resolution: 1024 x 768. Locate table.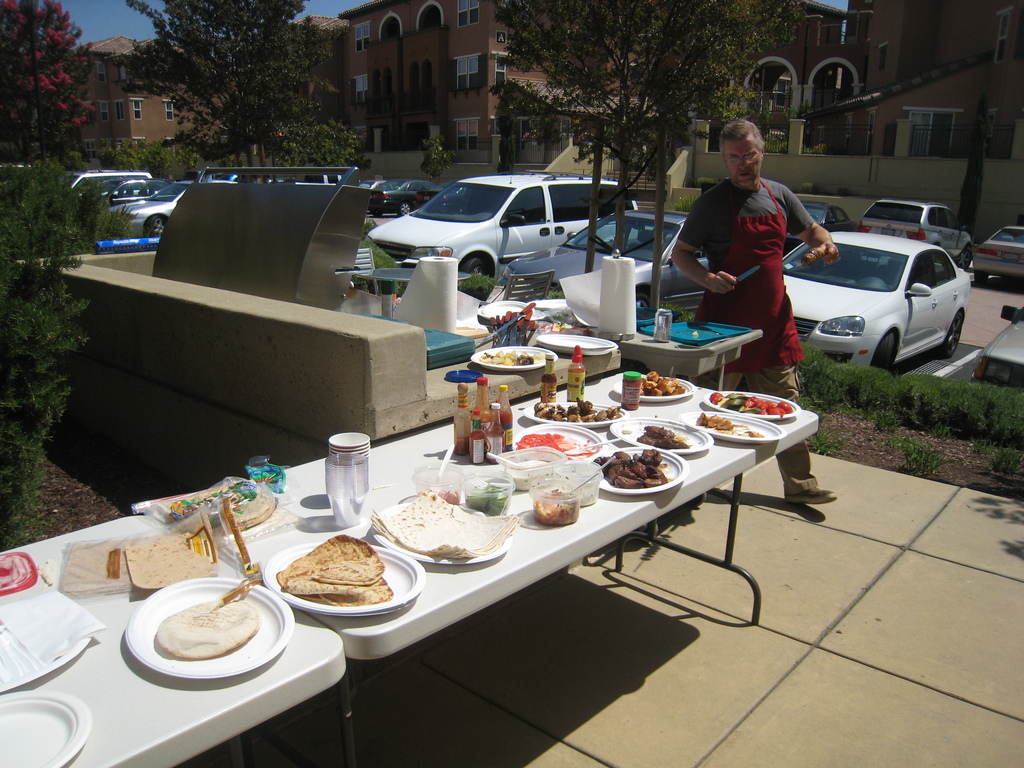
{"x1": 54, "y1": 332, "x2": 858, "y2": 755}.
